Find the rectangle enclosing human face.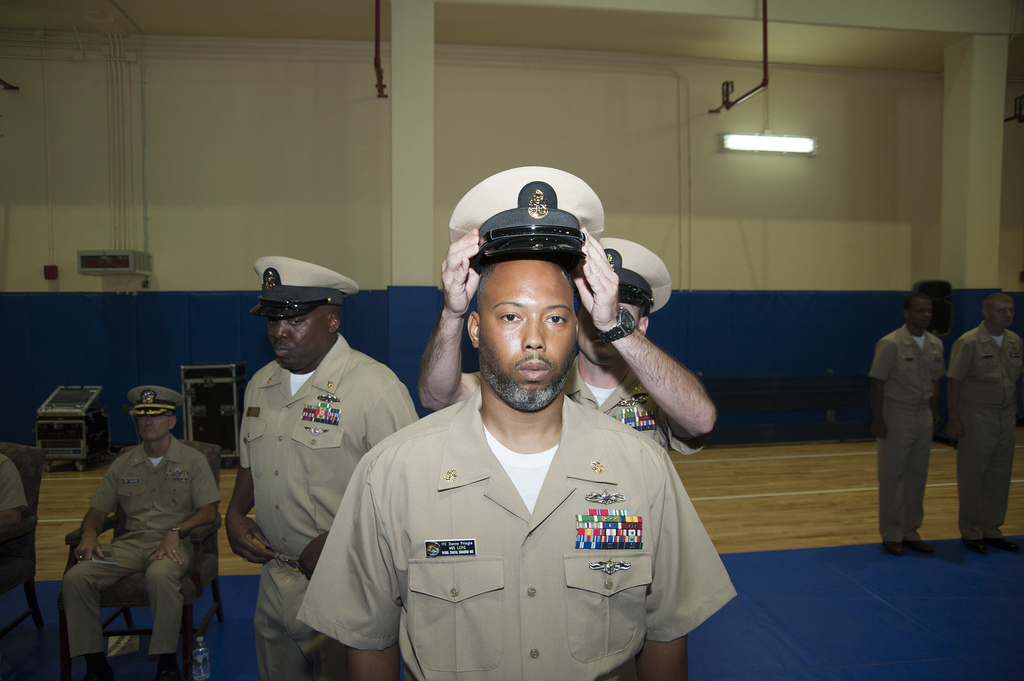
<box>913,298,932,331</box>.
